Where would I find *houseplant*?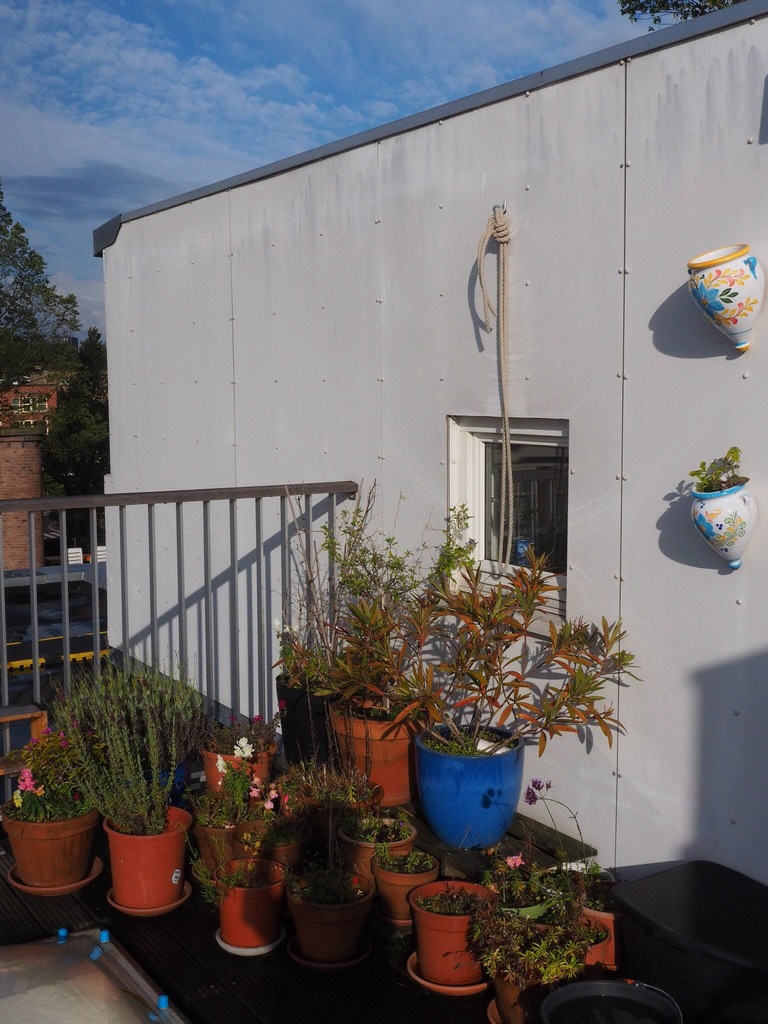
At left=223, top=860, right=290, bottom=949.
